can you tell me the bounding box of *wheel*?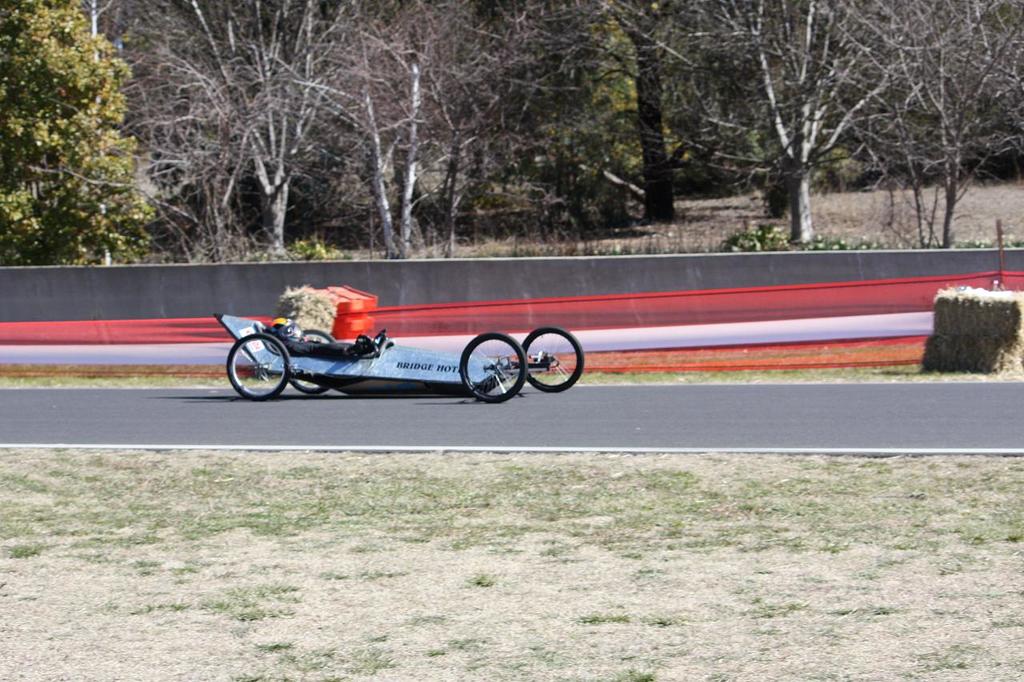
456, 332, 529, 397.
